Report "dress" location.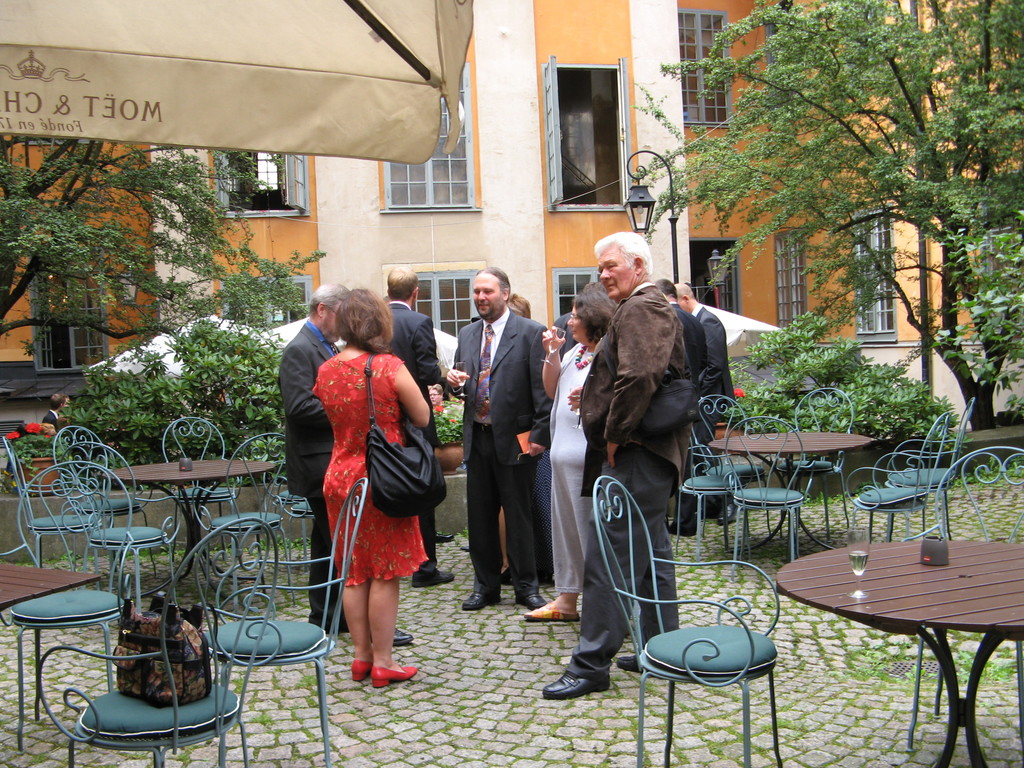
Report: 310/347/431/589.
